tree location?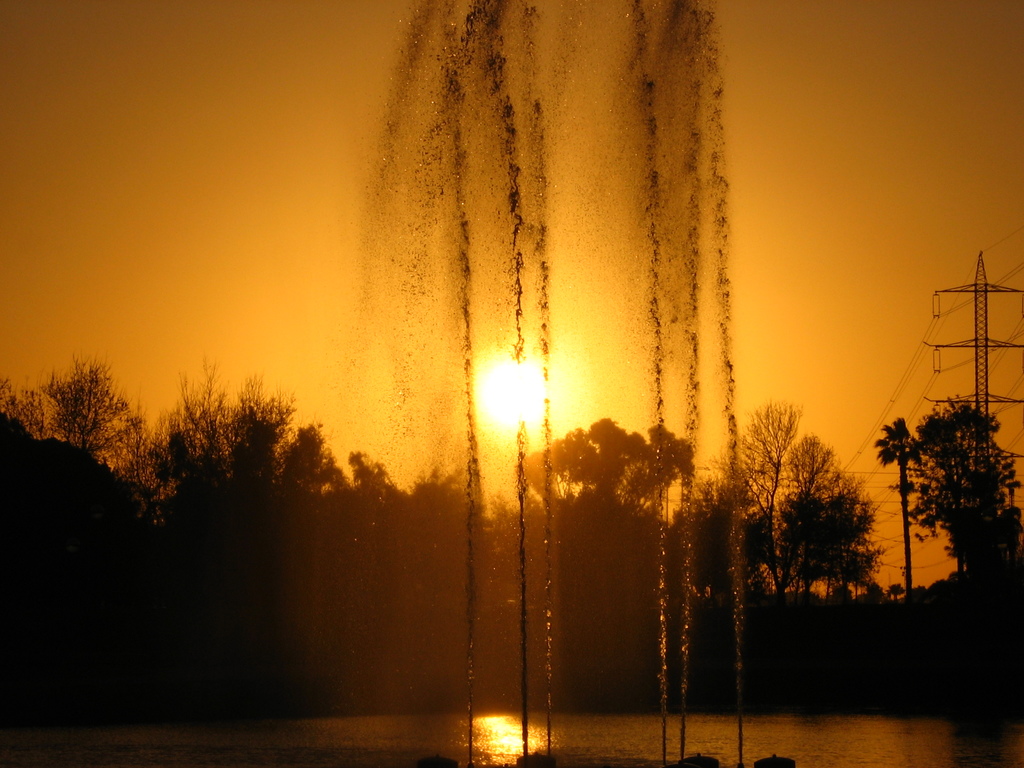
pyautogui.locateOnScreen(861, 396, 1023, 735)
